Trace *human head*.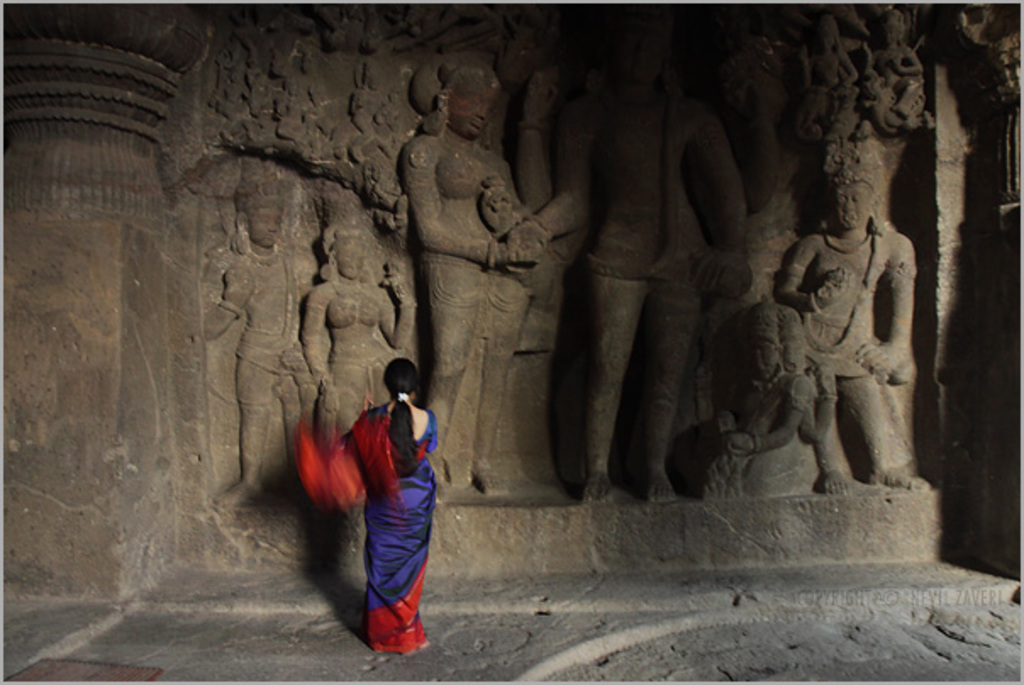
Traced to [236,198,283,249].
